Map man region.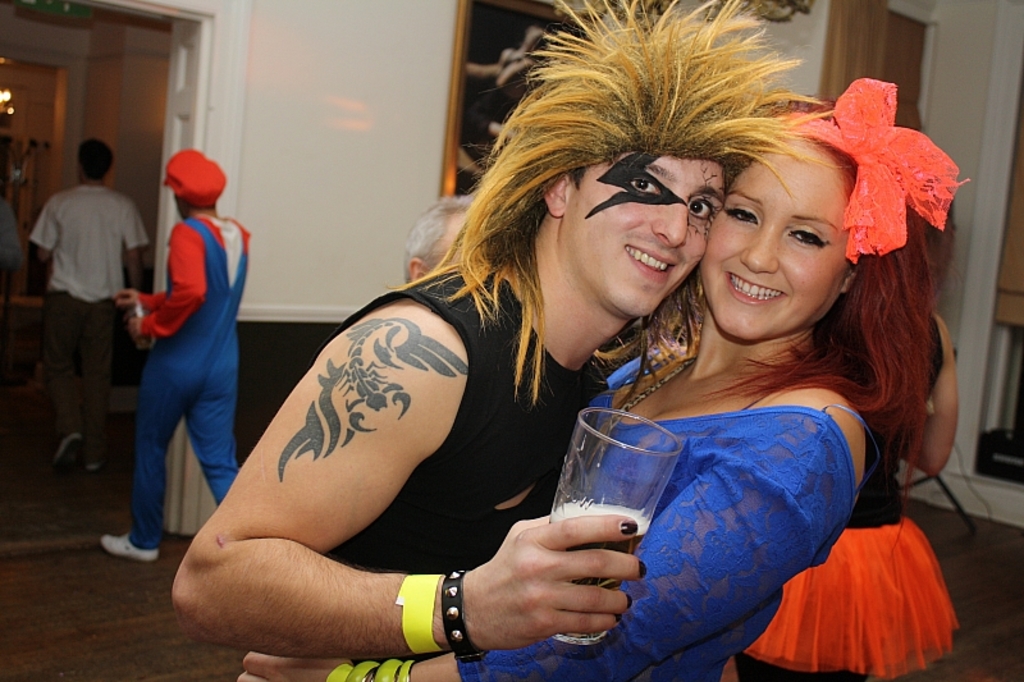
Mapped to (x1=166, y1=0, x2=861, y2=668).
